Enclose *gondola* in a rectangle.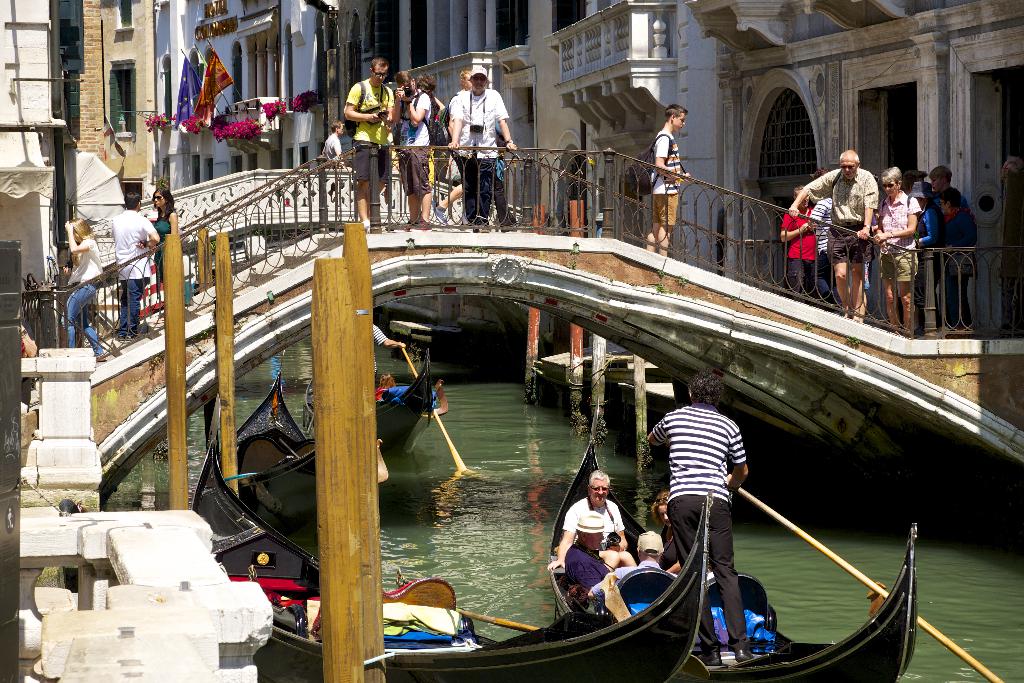
bbox=[227, 357, 328, 559].
